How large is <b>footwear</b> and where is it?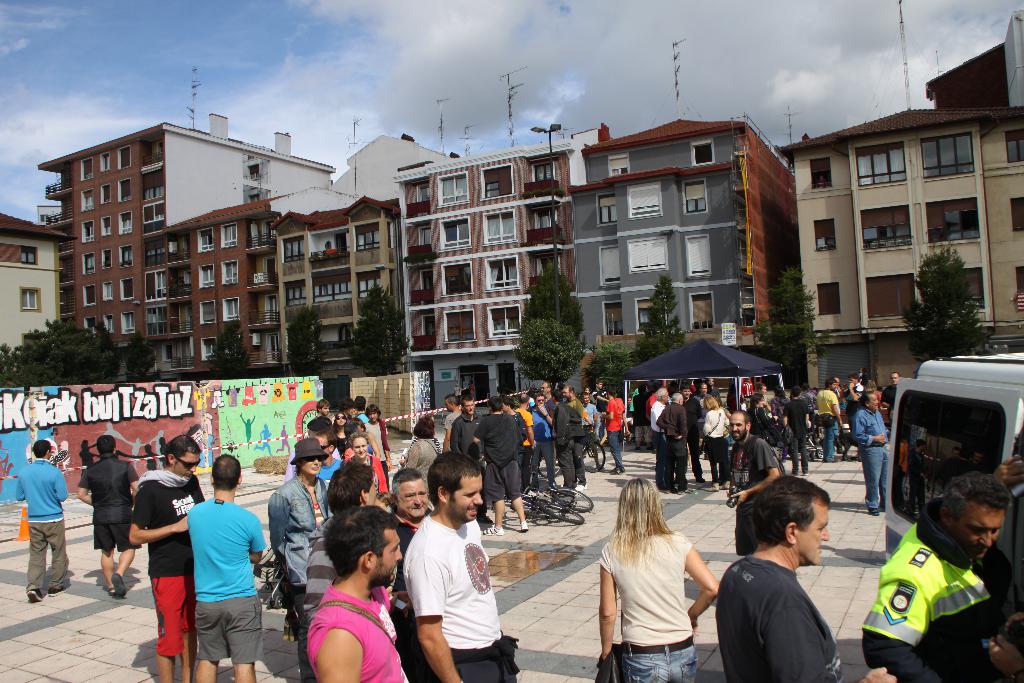
Bounding box: pyautogui.locateOnScreen(512, 522, 531, 536).
